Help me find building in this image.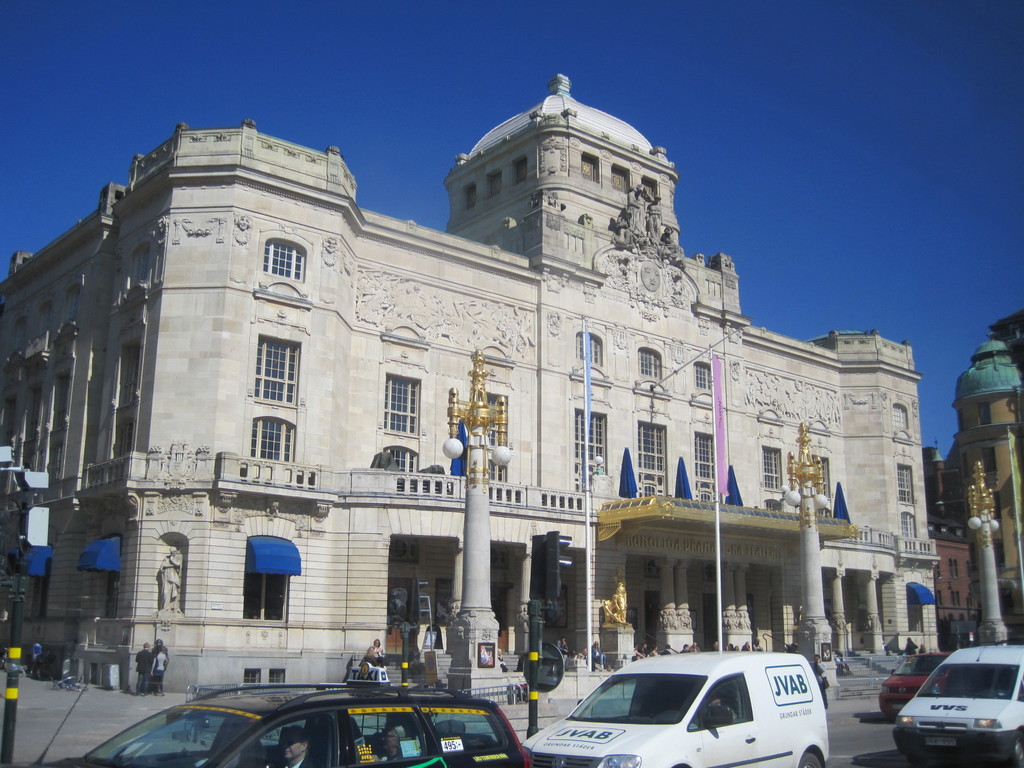
Found it: region(925, 312, 1023, 650).
